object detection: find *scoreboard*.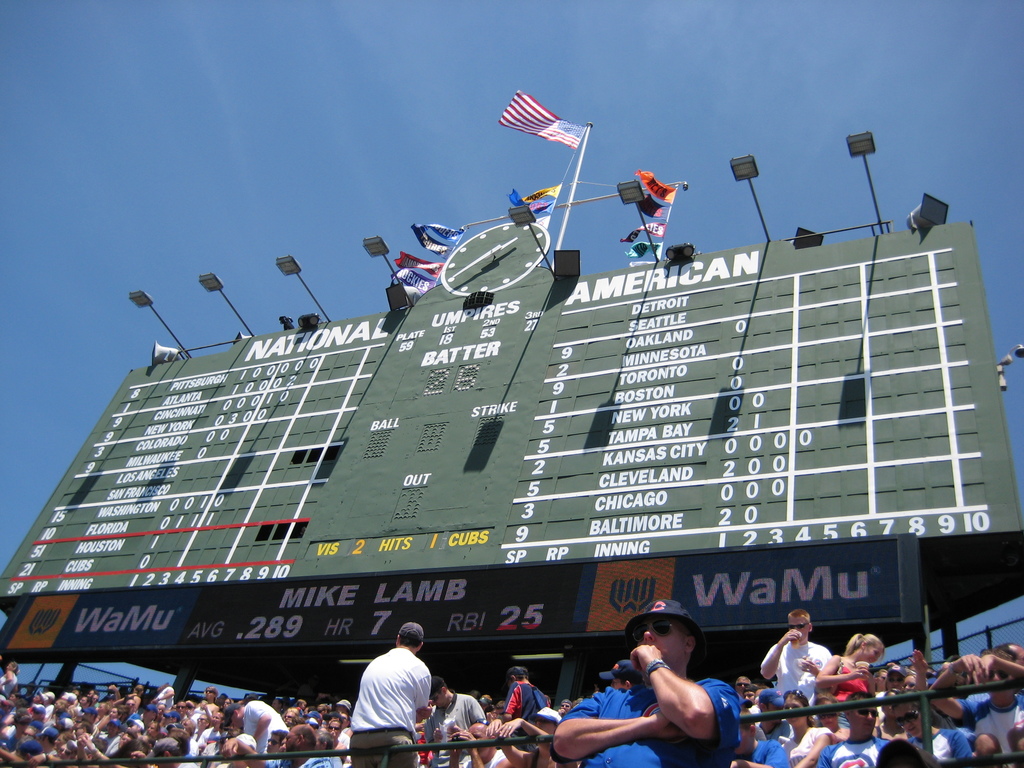
(86,164,993,680).
